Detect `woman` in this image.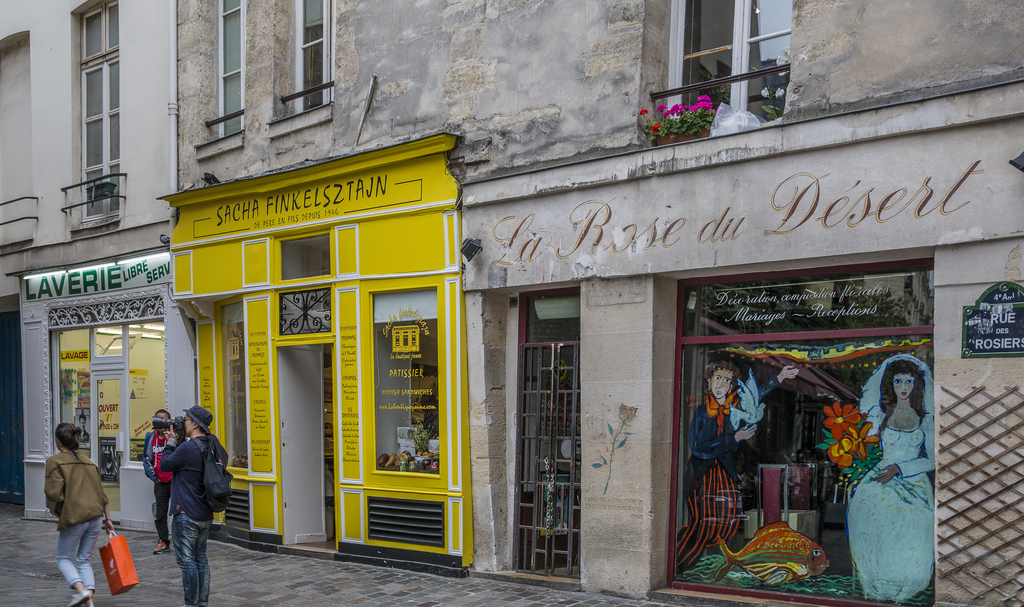
Detection: region(137, 400, 223, 601).
